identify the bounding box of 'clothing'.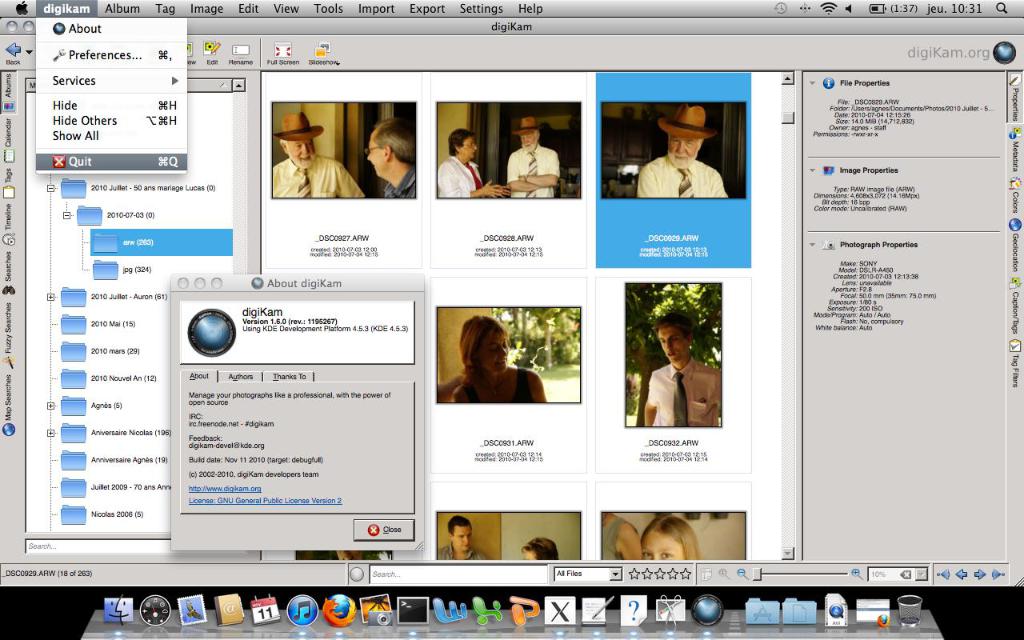
<box>634,156,730,198</box>.
